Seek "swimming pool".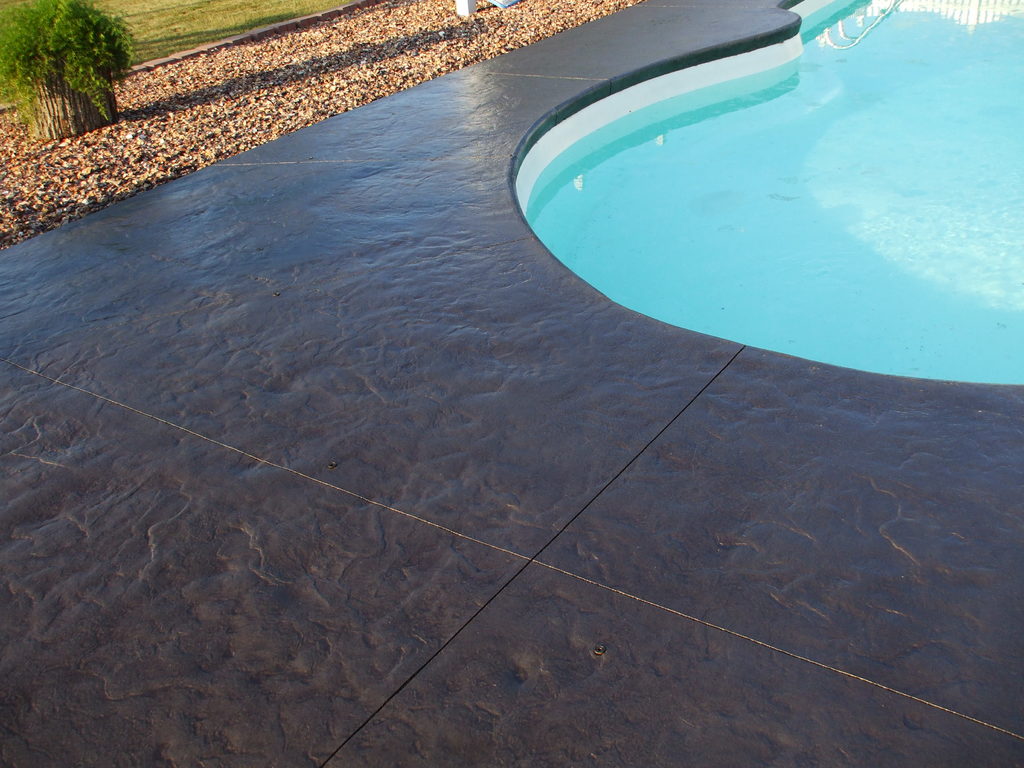
500,0,987,440.
